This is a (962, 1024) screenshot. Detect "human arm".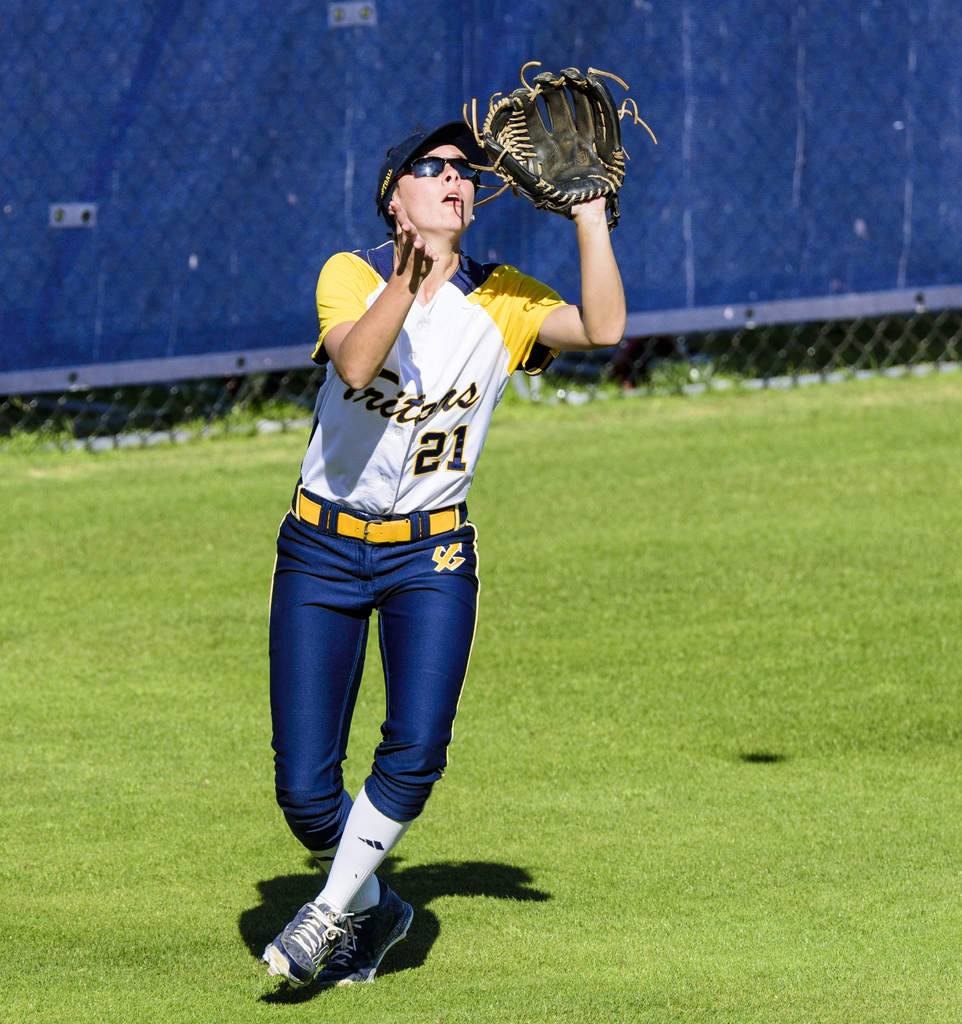
bbox=(489, 61, 636, 368).
